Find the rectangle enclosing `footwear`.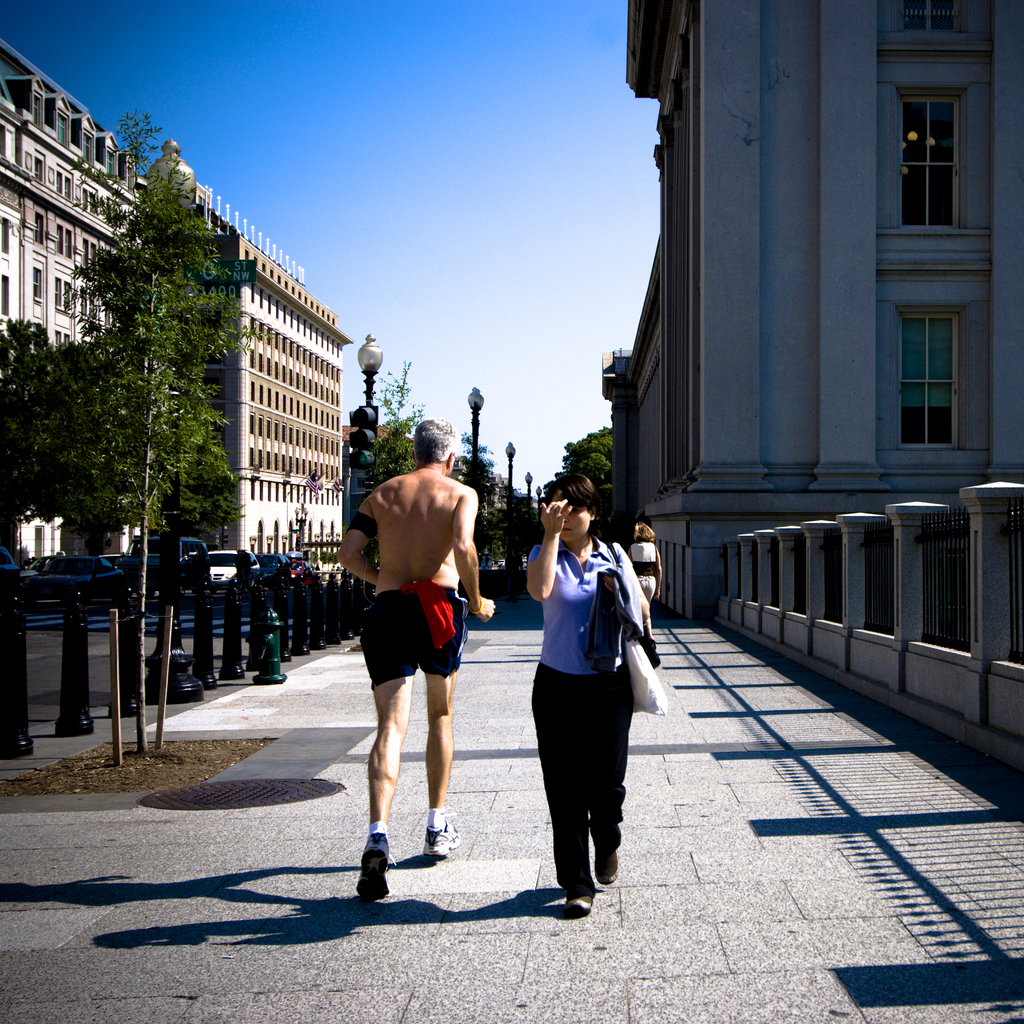
pyautogui.locateOnScreen(559, 894, 594, 915).
